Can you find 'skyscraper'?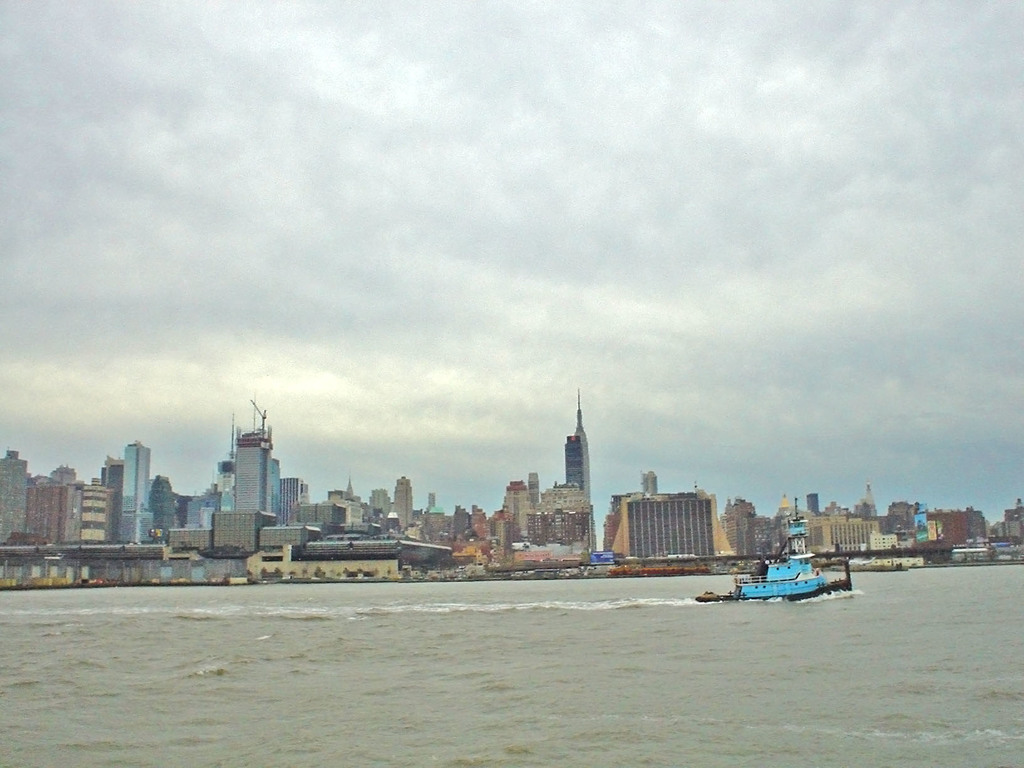
Yes, bounding box: bbox=[227, 404, 287, 518].
